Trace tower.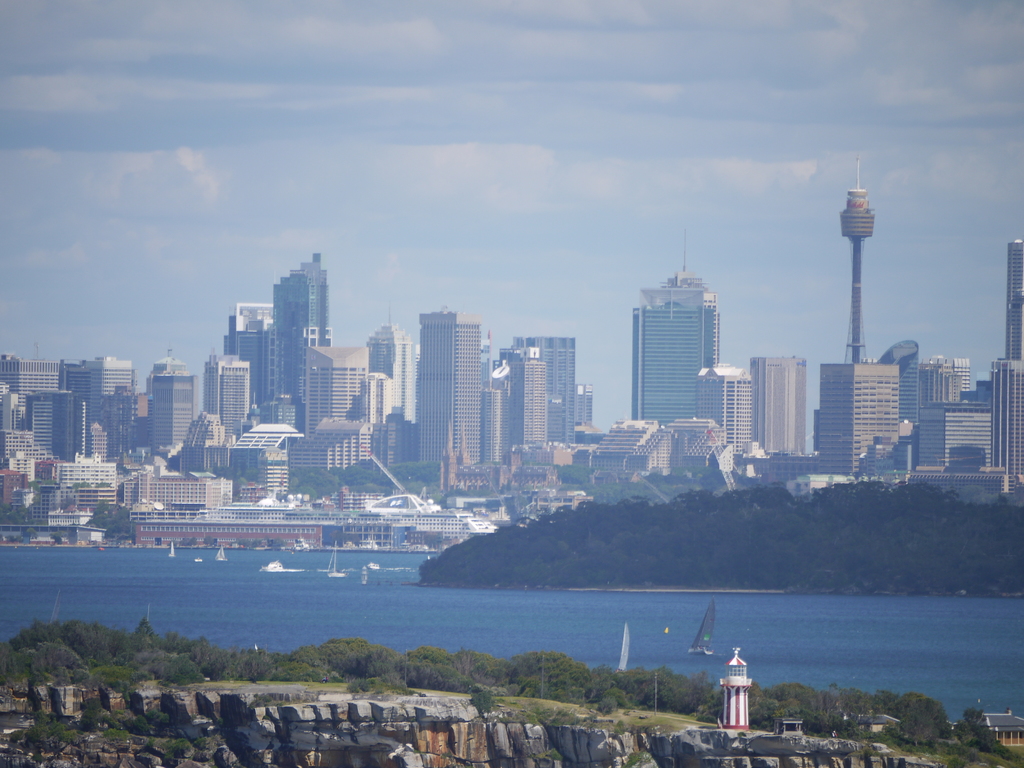
Traced to left=624, top=218, right=719, bottom=431.
